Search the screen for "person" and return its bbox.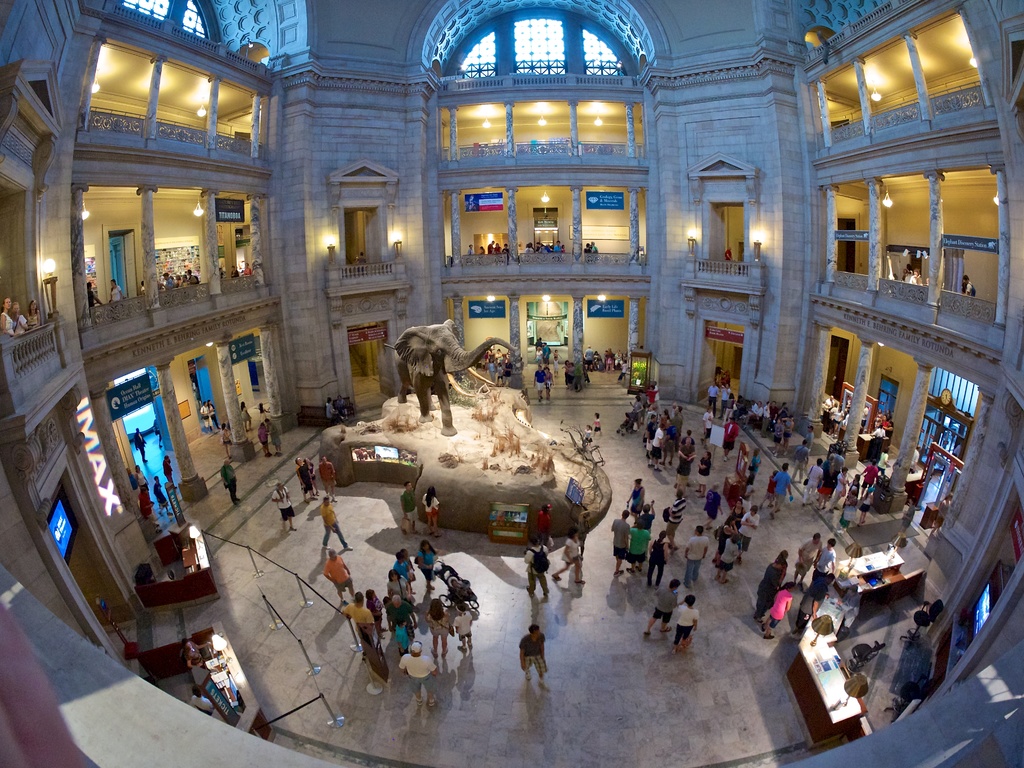
Found: [left=415, top=542, right=438, bottom=573].
